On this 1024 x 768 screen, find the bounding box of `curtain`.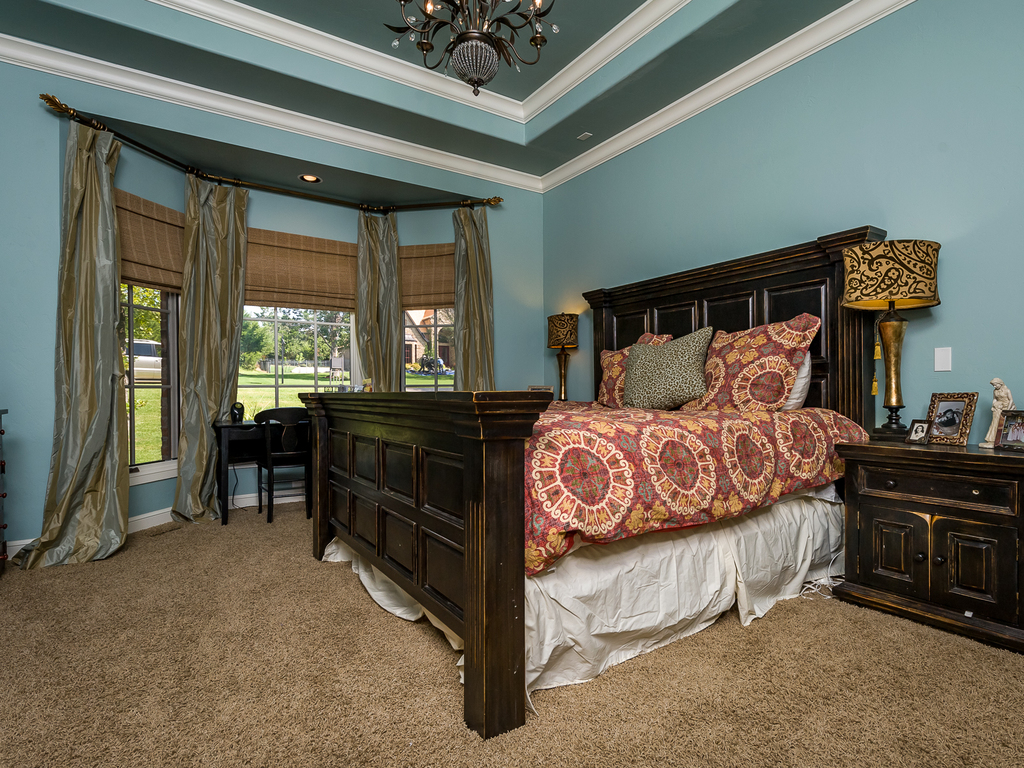
Bounding box: <bbox>6, 116, 127, 570</bbox>.
